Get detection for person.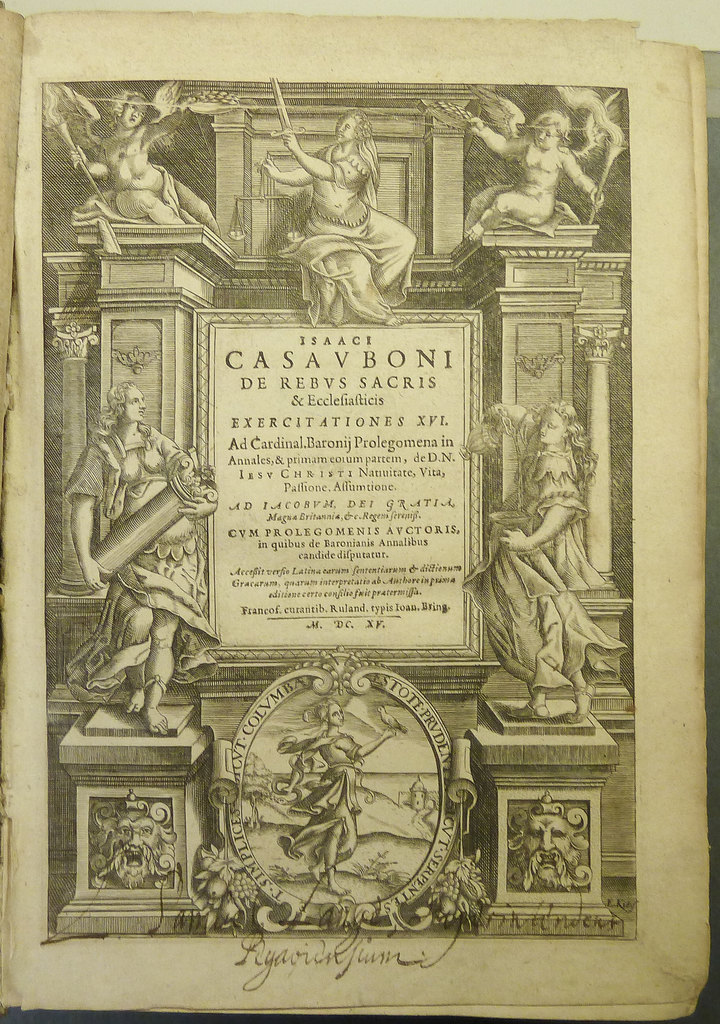
Detection: (260,108,439,316).
